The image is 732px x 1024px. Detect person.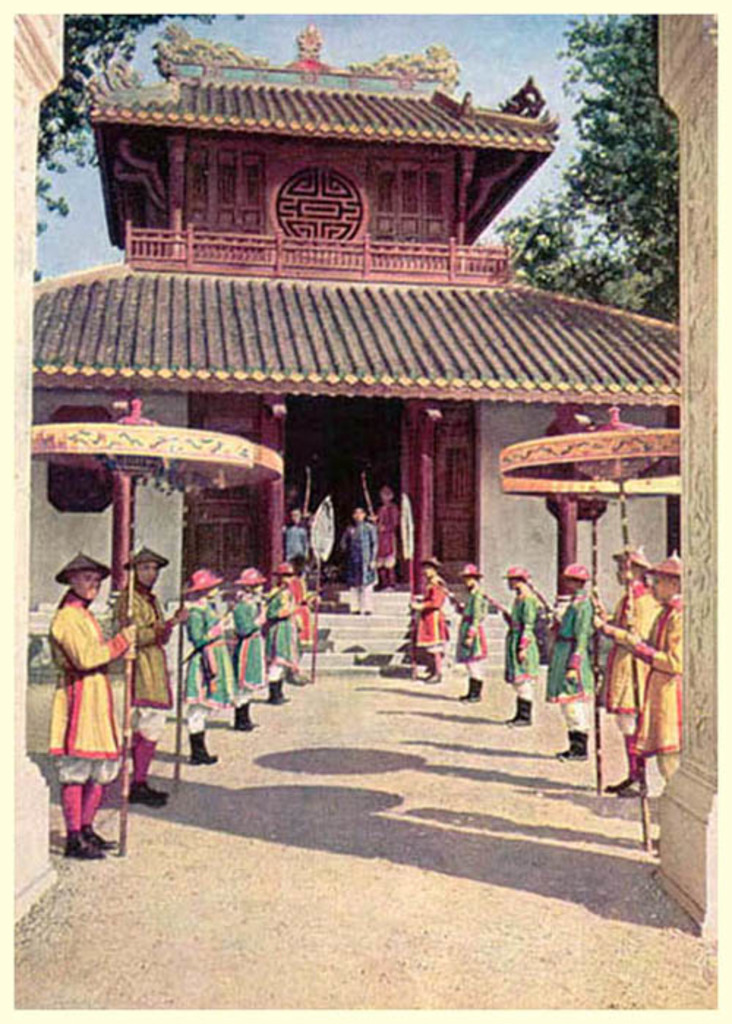
Detection: 370:489:400:593.
